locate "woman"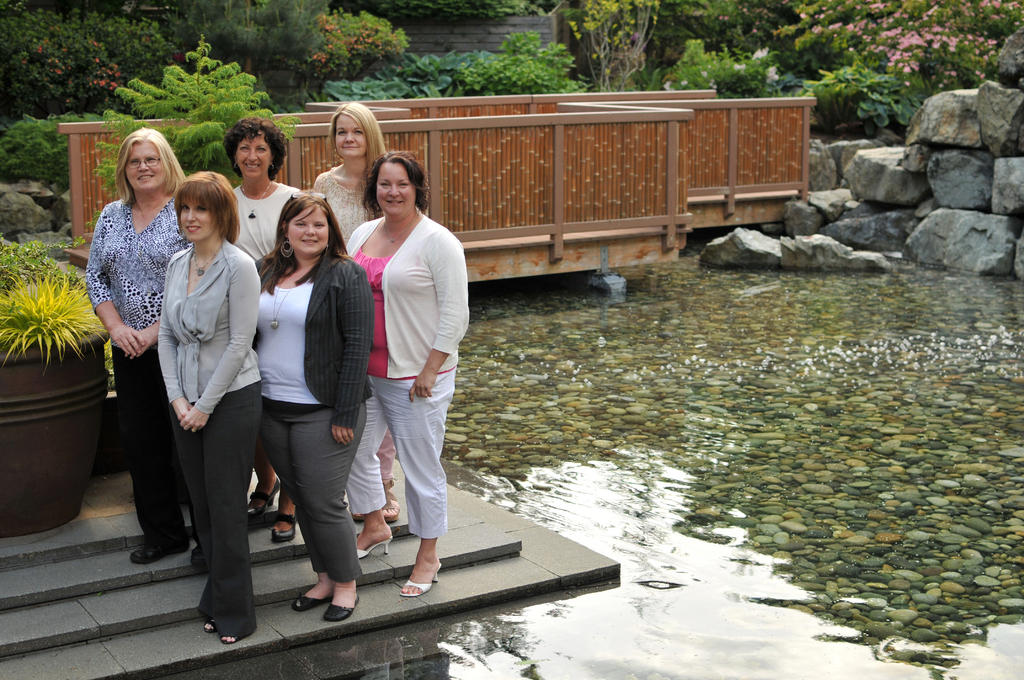
(x1=80, y1=125, x2=194, y2=562)
